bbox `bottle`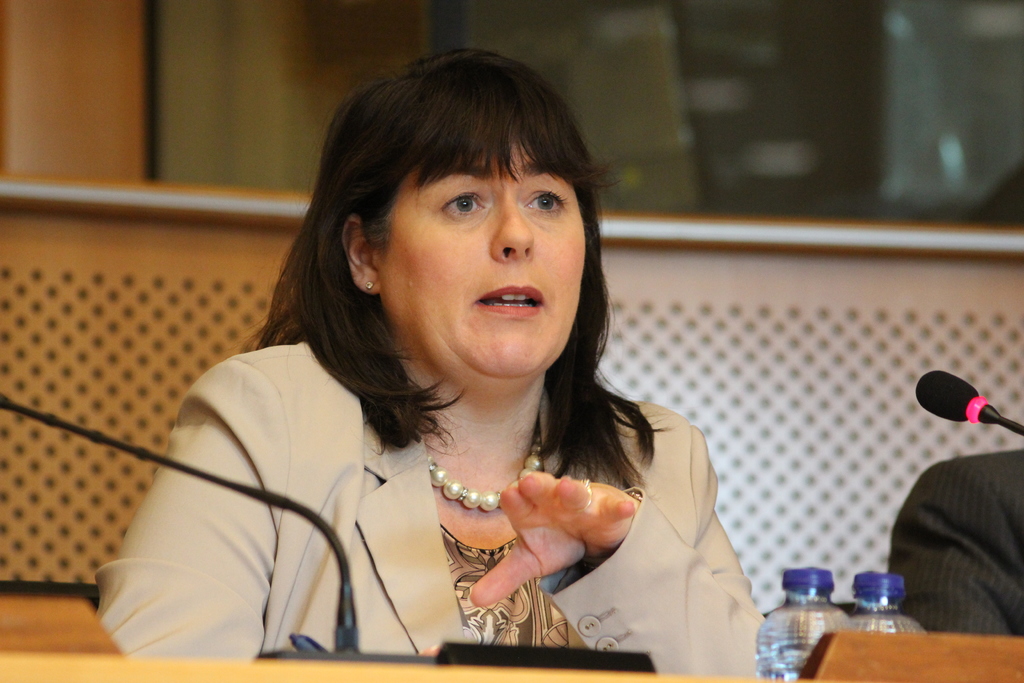
849:578:927:639
